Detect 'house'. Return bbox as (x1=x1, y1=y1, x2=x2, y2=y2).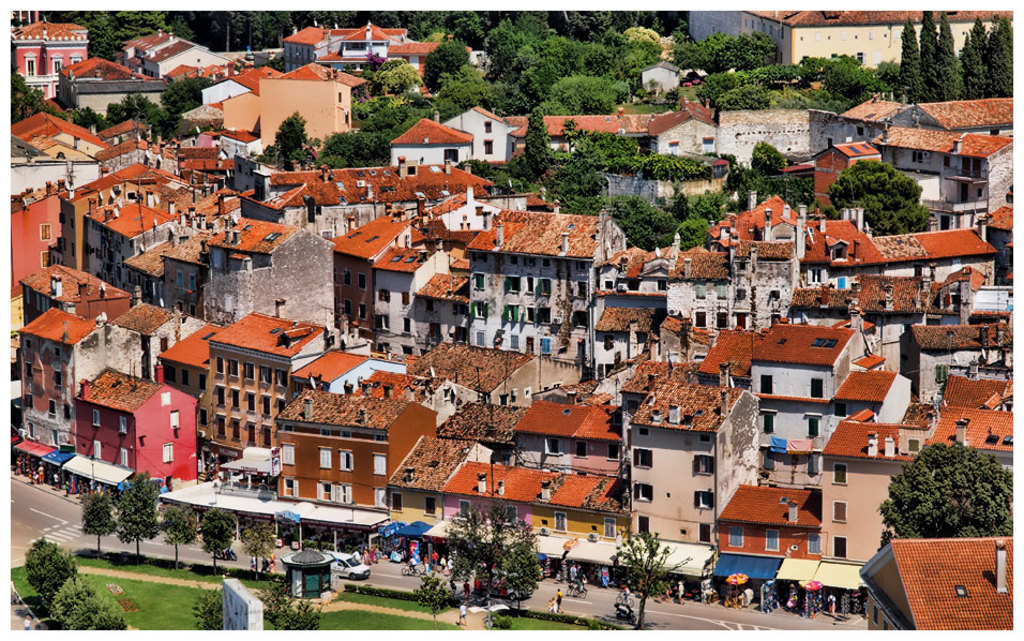
(x1=738, y1=325, x2=860, y2=443).
